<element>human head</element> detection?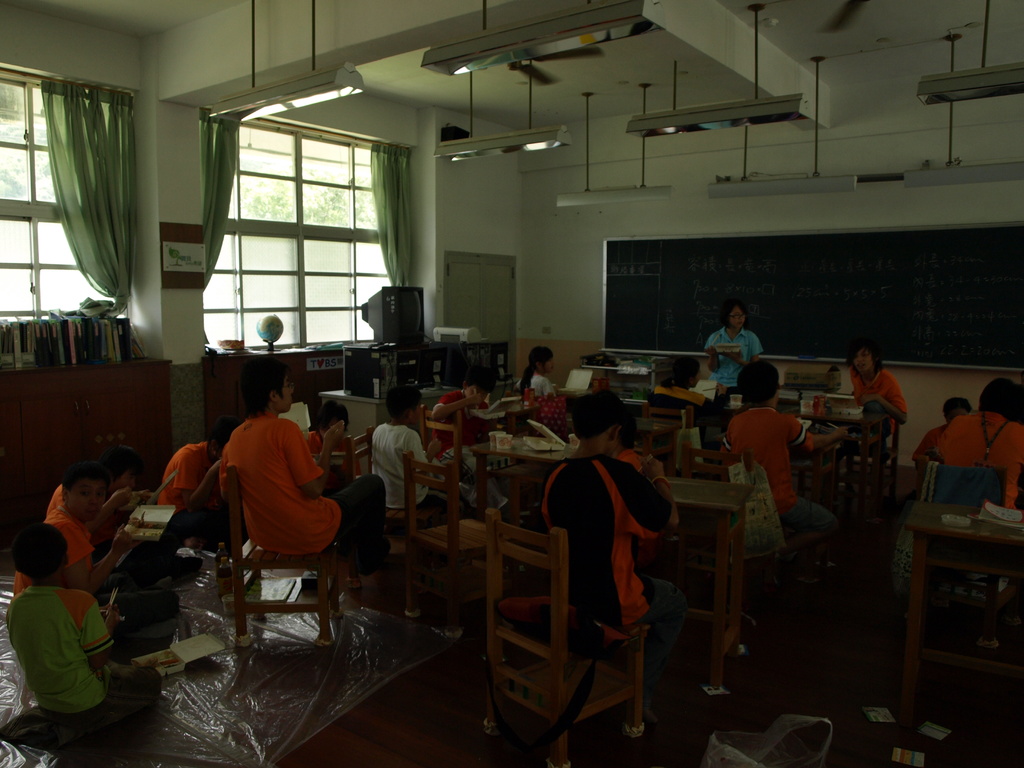
x1=738 y1=360 x2=783 y2=407
